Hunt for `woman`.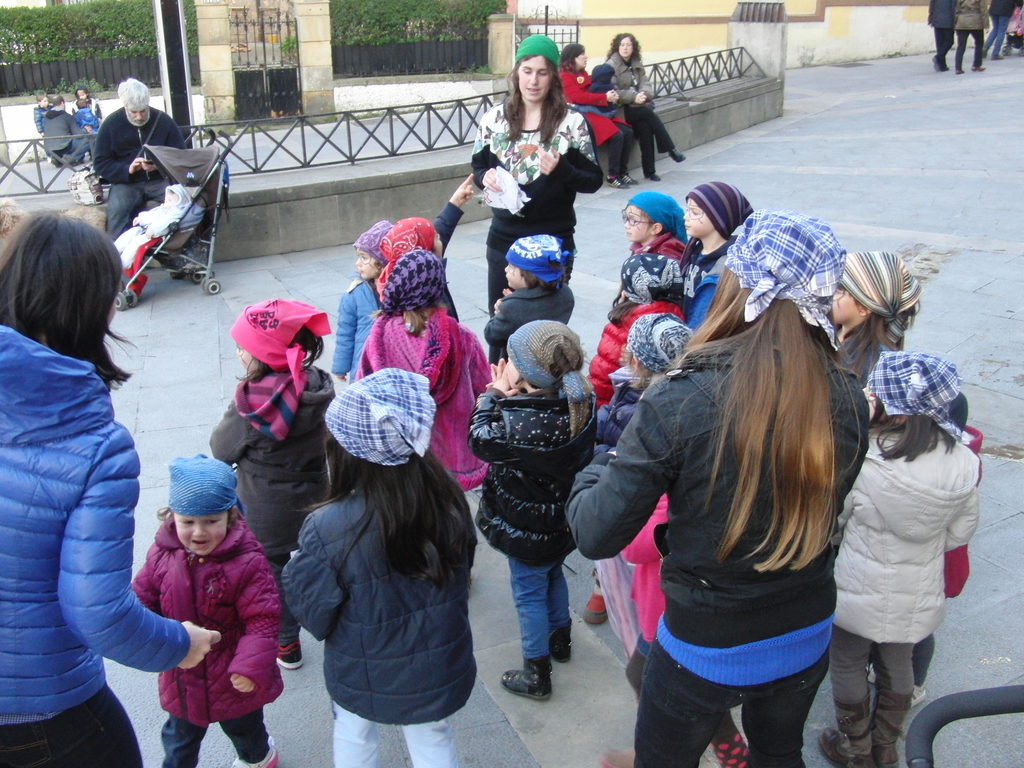
Hunted down at [562,40,630,189].
